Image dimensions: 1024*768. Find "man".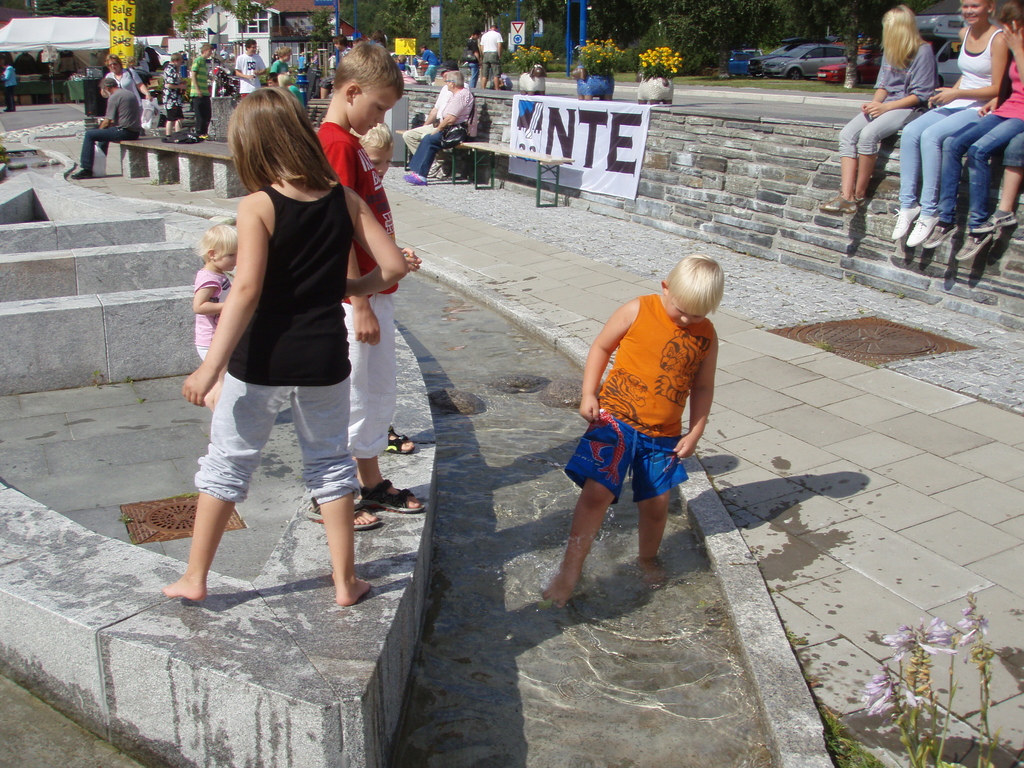
l=0, t=60, r=17, b=113.
